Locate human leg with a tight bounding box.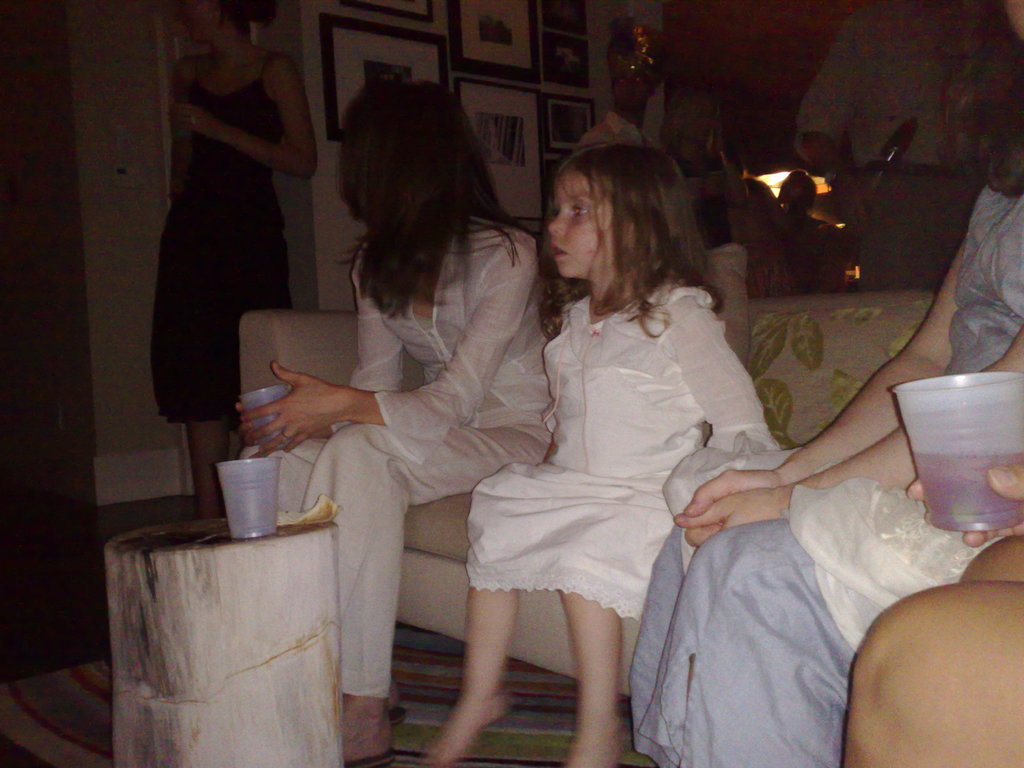
<bbox>558, 597, 628, 767</bbox>.
